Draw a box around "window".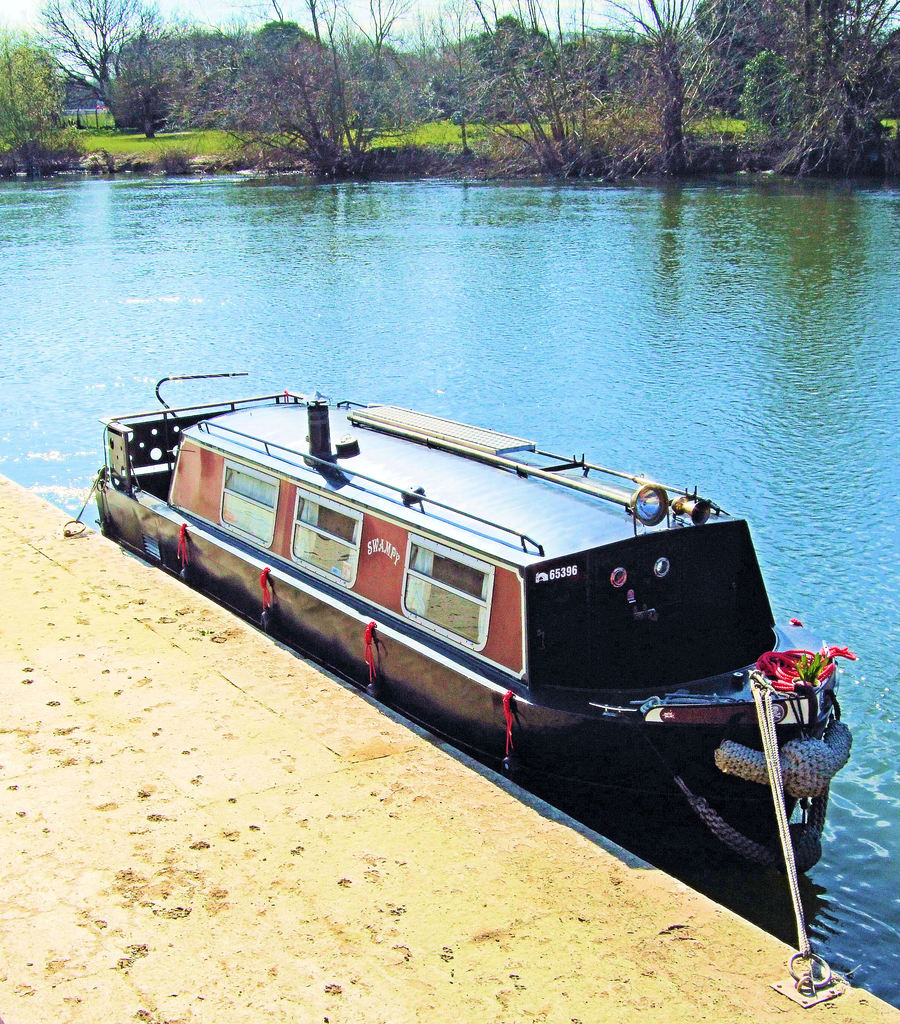
(x1=220, y1=458, x2=280, y2=548).
